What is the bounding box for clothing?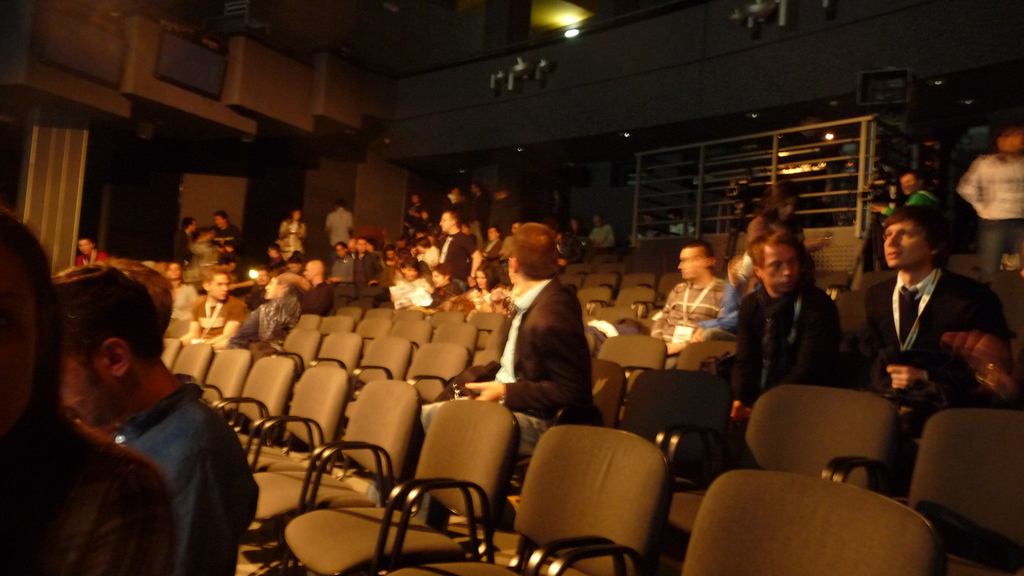
[x1=431, y1=277, x2=458, y2=302].
